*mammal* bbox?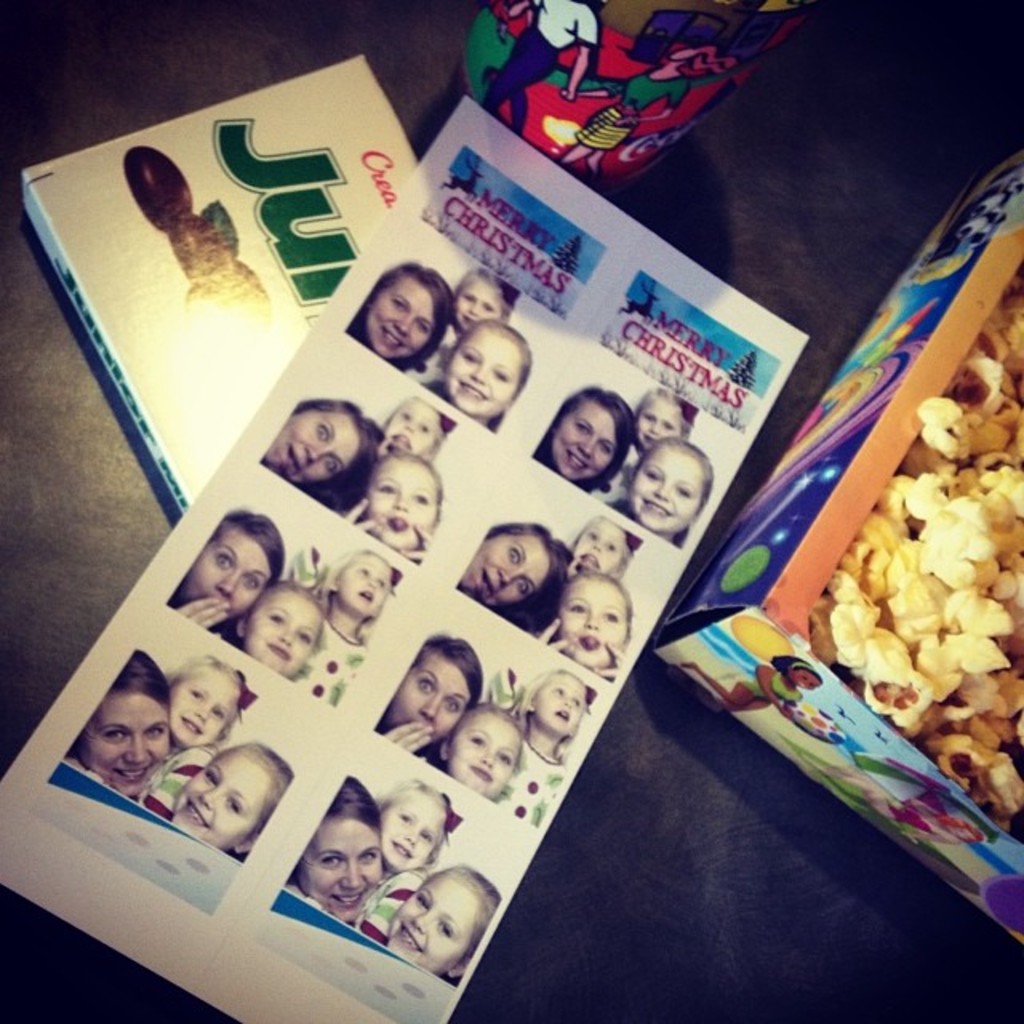
515,514,638,640
